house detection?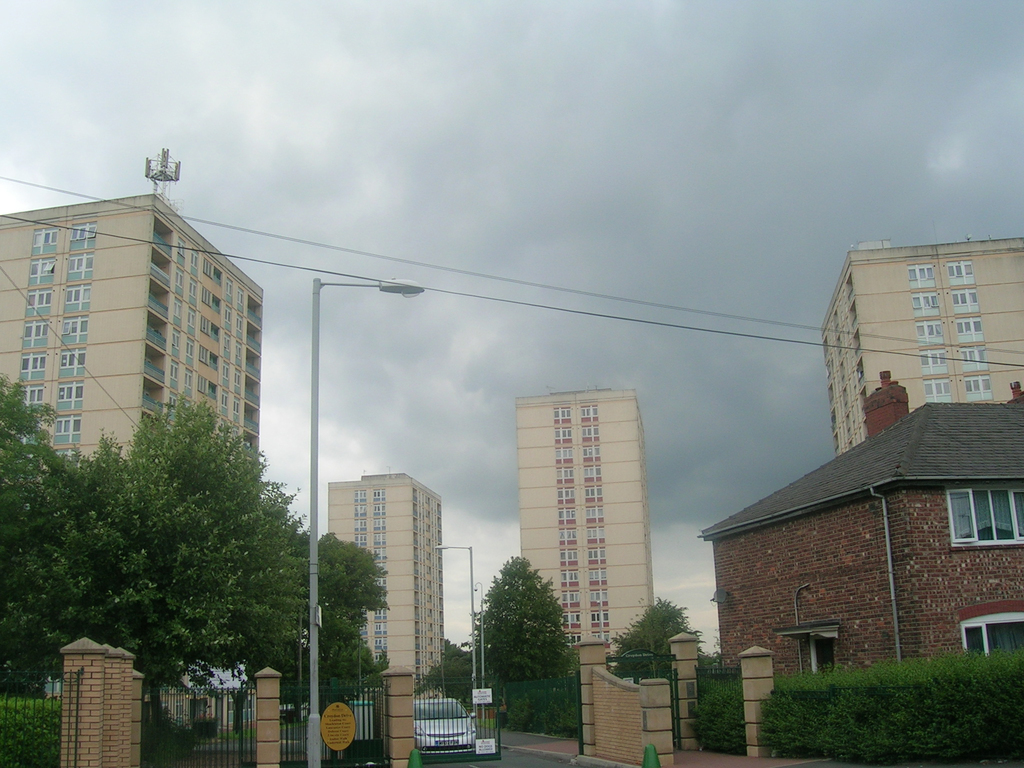
0, 191, 264, 689
